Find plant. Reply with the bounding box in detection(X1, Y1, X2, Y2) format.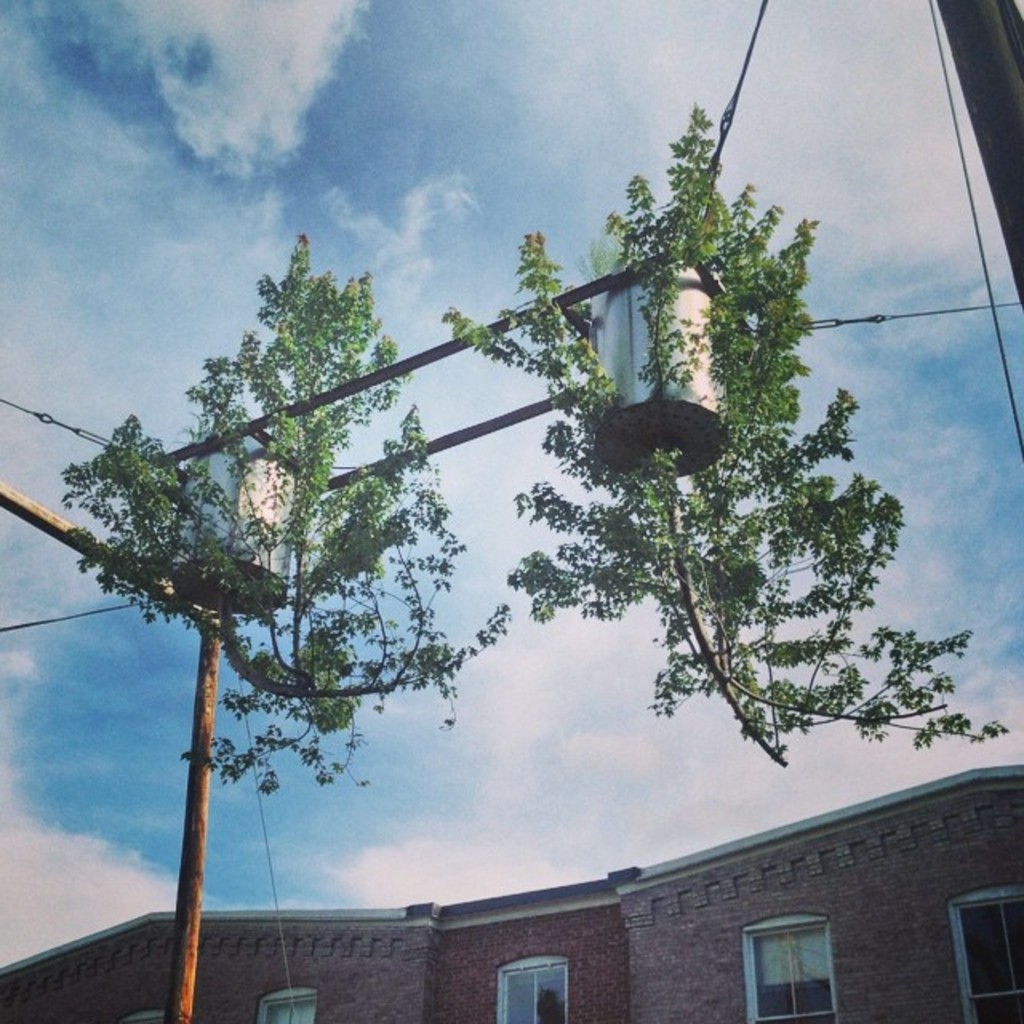
detection(438, 104, 1011, 766).
